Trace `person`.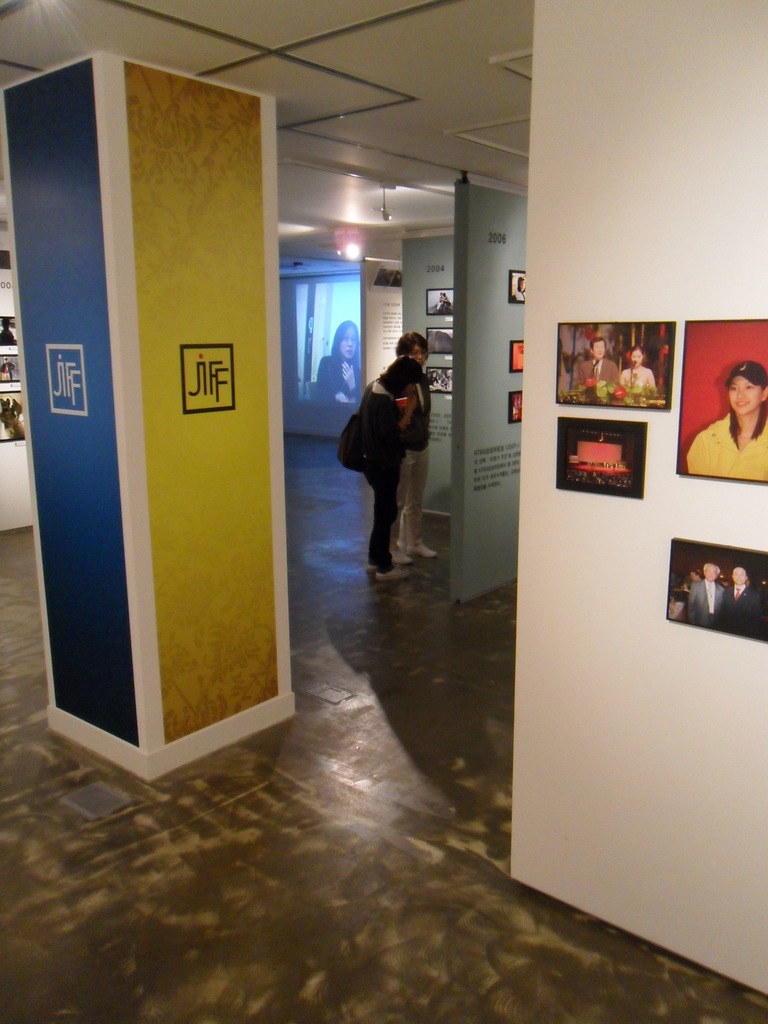
Traced to x1=390 y1=326 x2=449 y2=570.
